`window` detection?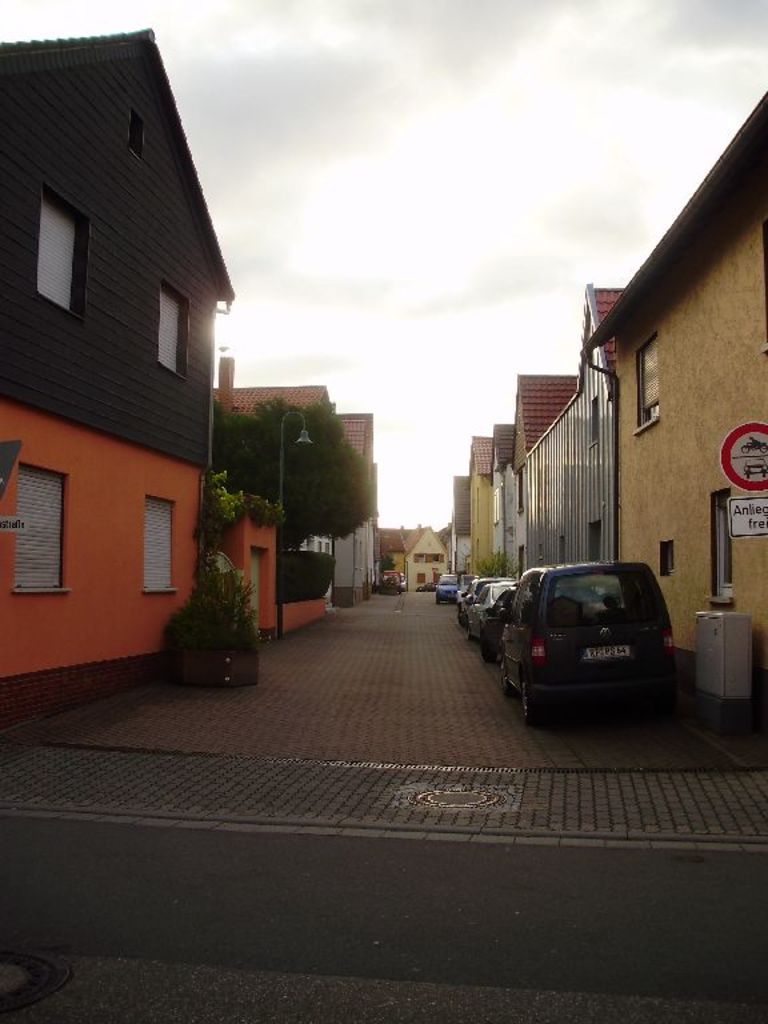
x1=140 y1=495 x2=180 y2=595
